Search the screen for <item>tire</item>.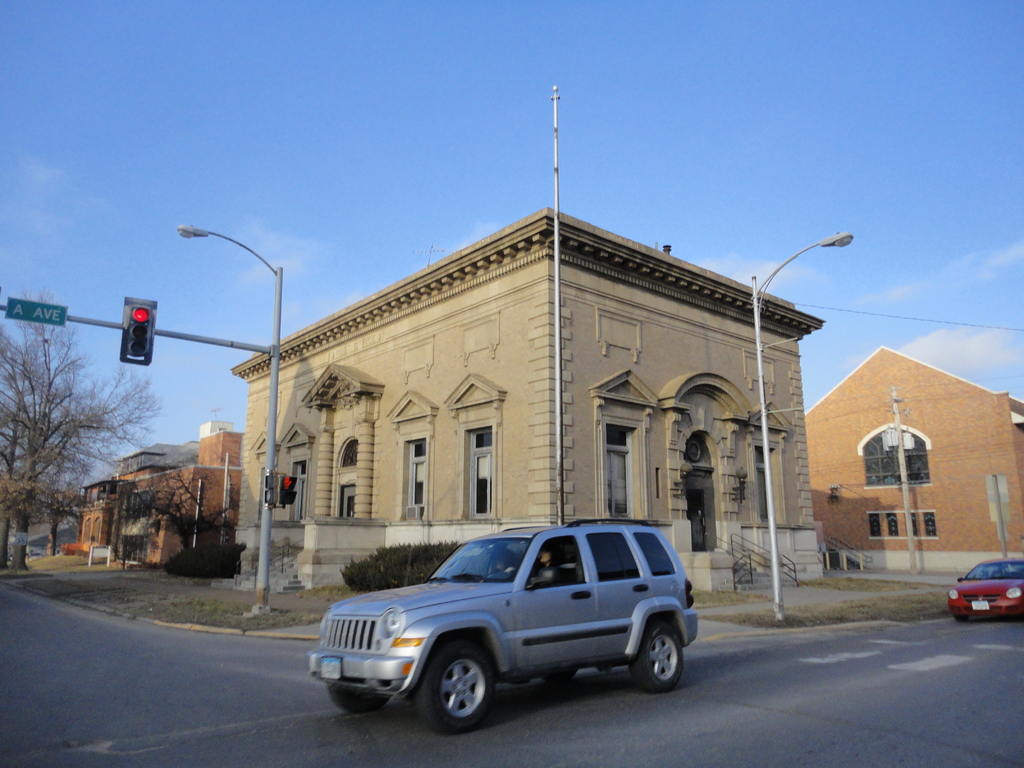
Found at 629/620/686/696.
